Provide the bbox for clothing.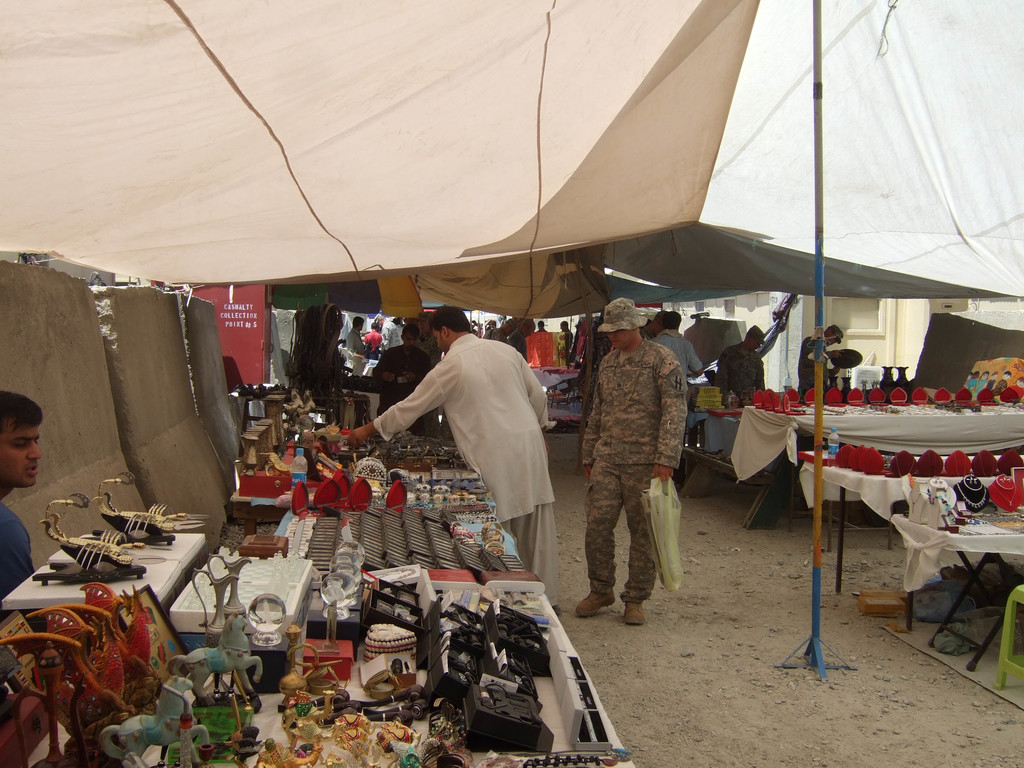
bbox(570, 302, 689, 635).
